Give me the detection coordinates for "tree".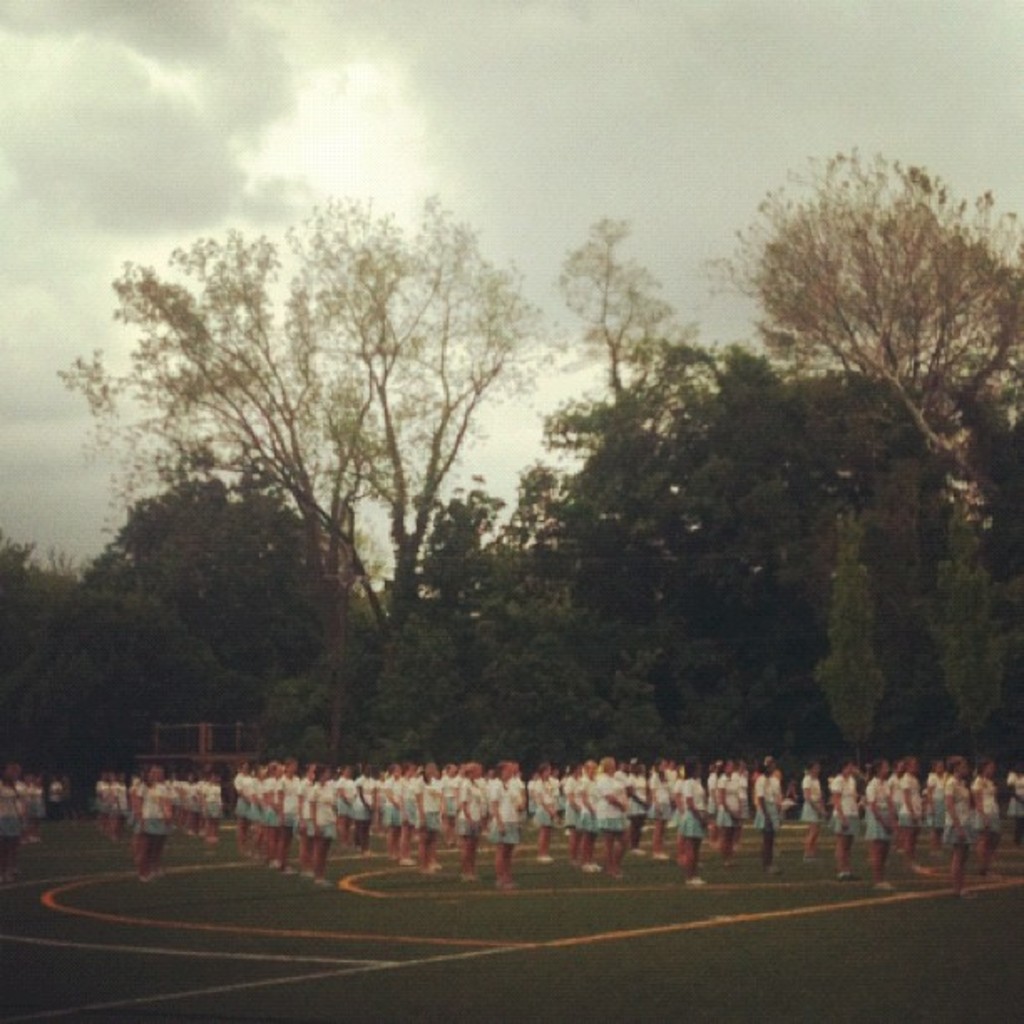
[0,529,246,801].
